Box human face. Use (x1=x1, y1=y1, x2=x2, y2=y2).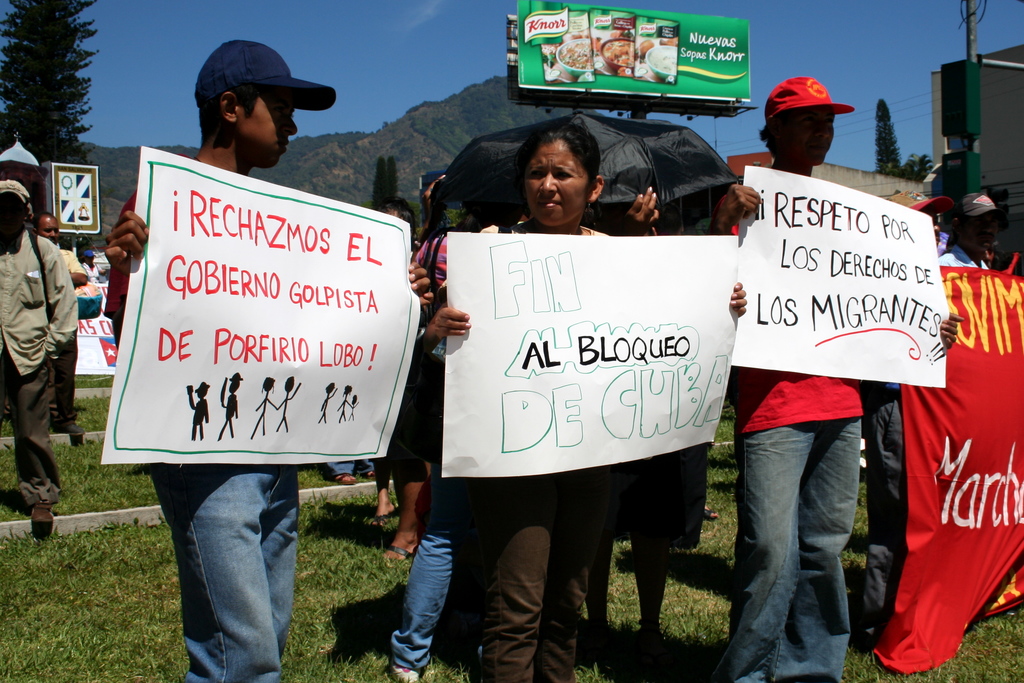
(x1=520, y1=142, x2=586, y2=229).
